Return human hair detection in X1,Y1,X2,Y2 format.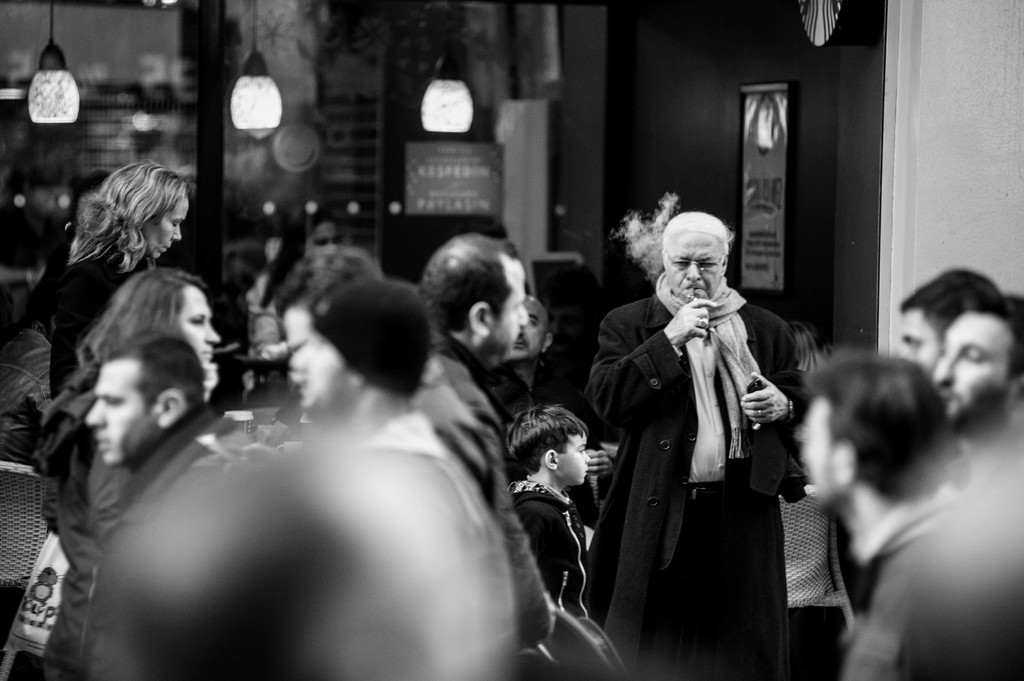
895,265,1007,351.
